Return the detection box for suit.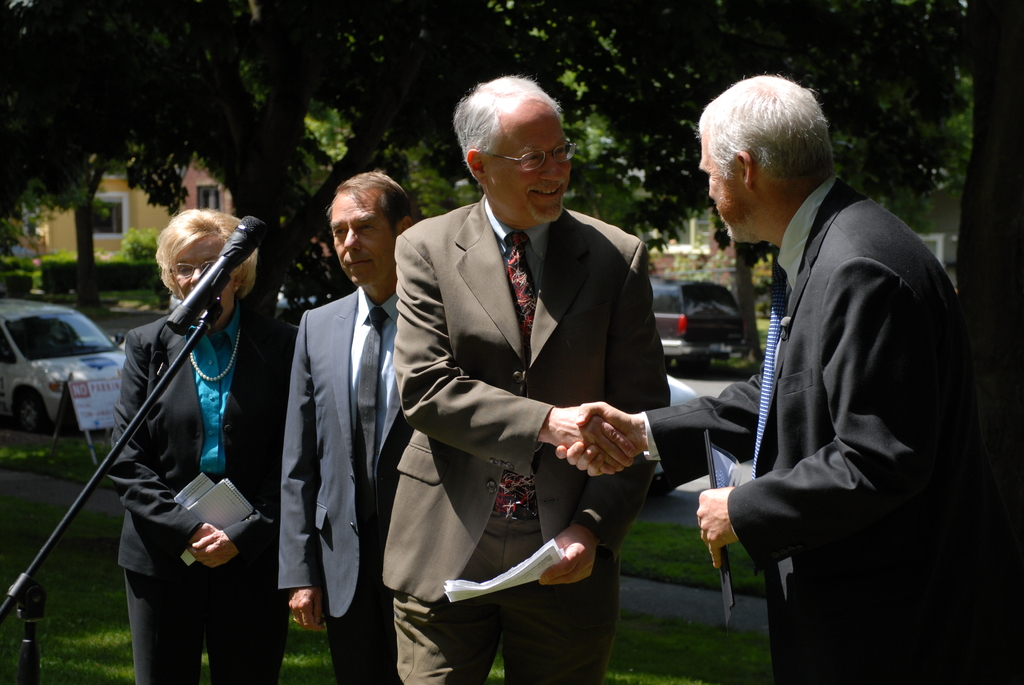
BBox(383, 79, 673, 667).
